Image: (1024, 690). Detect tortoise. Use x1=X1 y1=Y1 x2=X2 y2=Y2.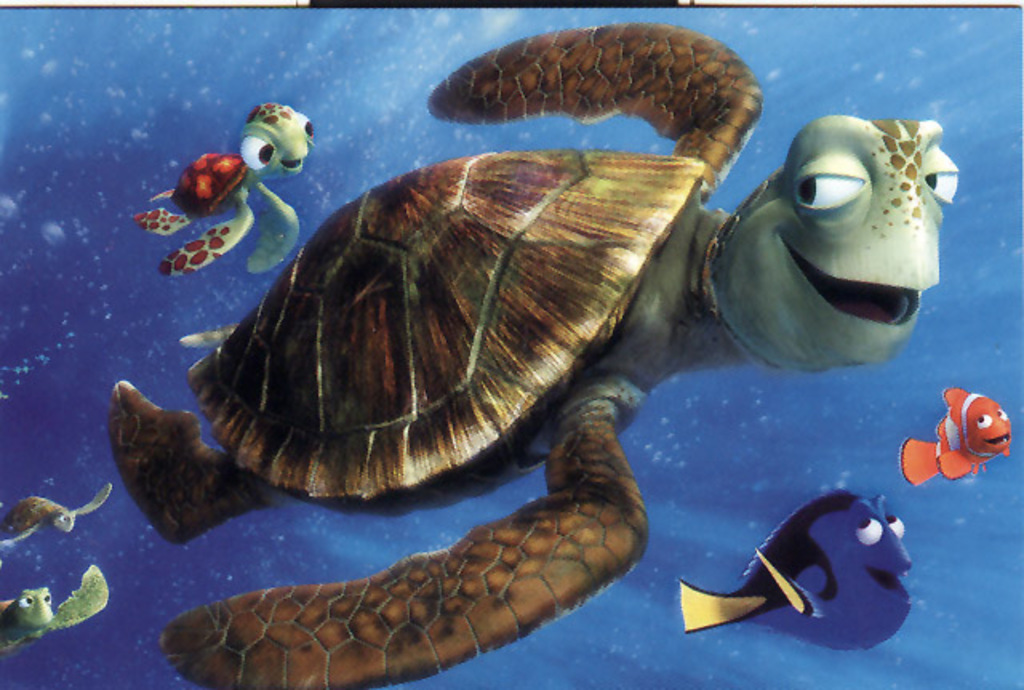
x1=107 y1=21 x2=958 y2=688.
